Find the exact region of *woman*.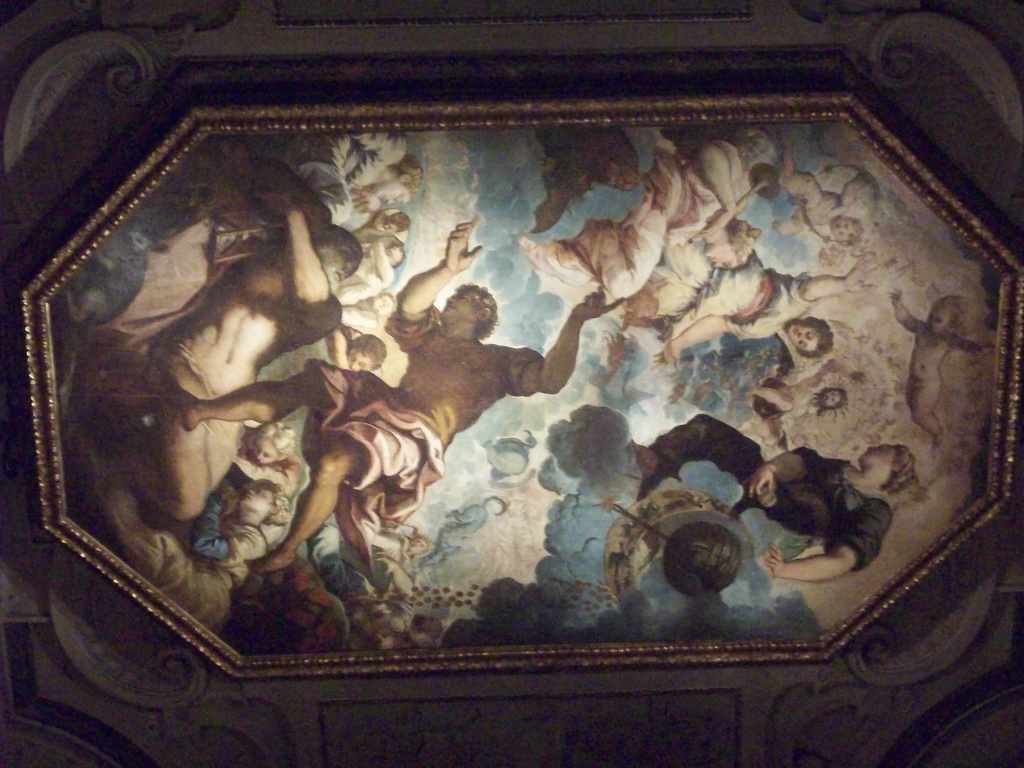
Exact region: <region>515, 134, 759, 304</region>.
